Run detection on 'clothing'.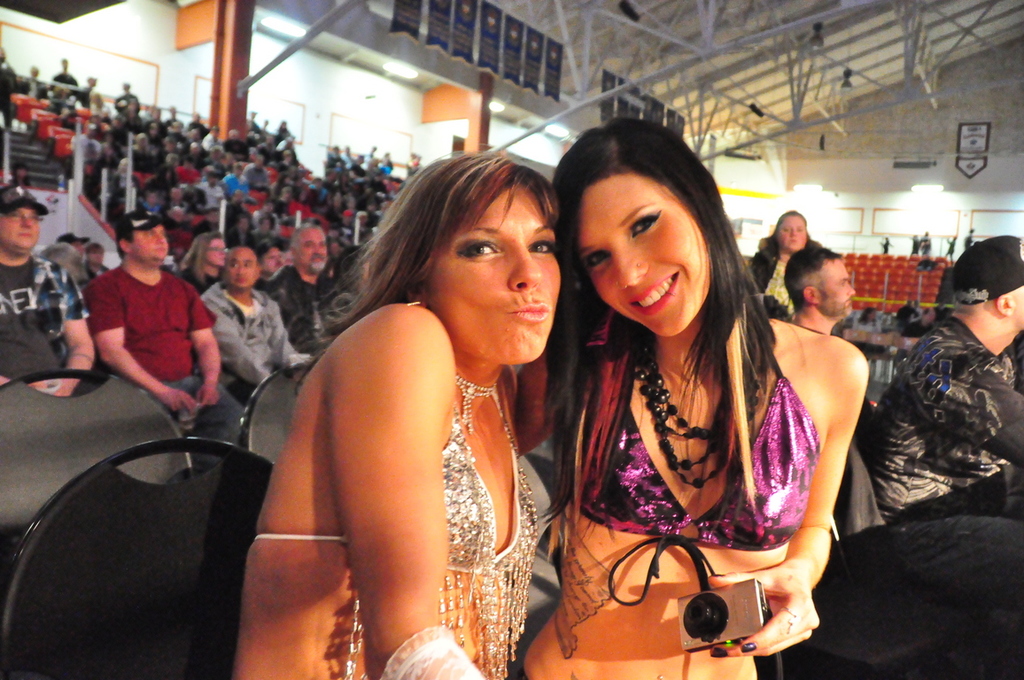
Result: x1=52, y1=73, x2=81, y2=98.
